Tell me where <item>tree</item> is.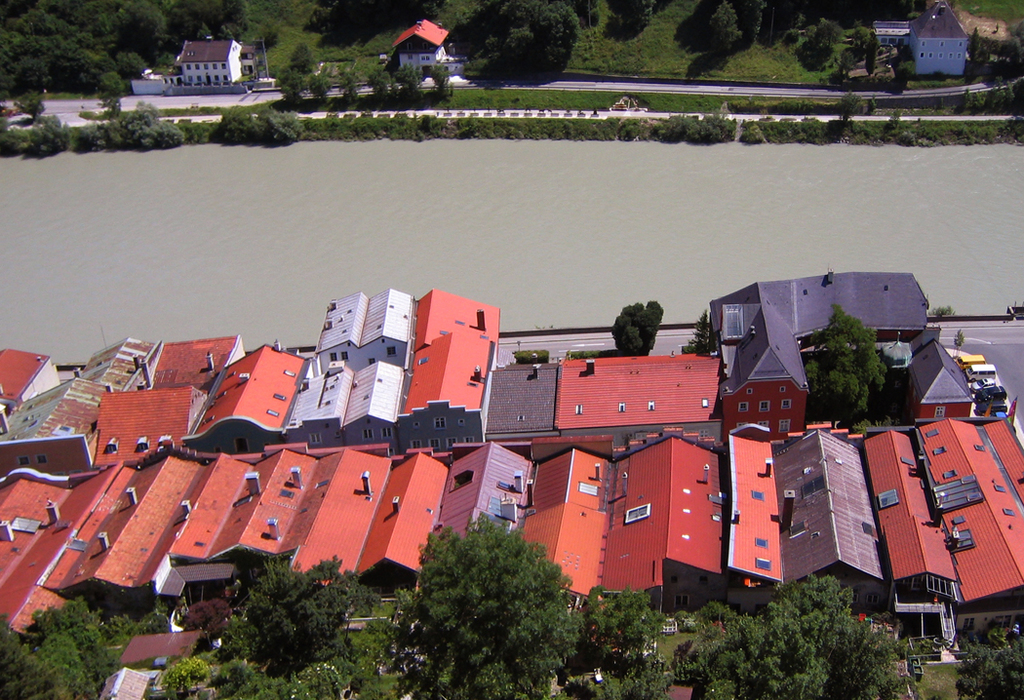
<item>tree</item> is at x1=257, y1=109, x2=296, y2=144.
